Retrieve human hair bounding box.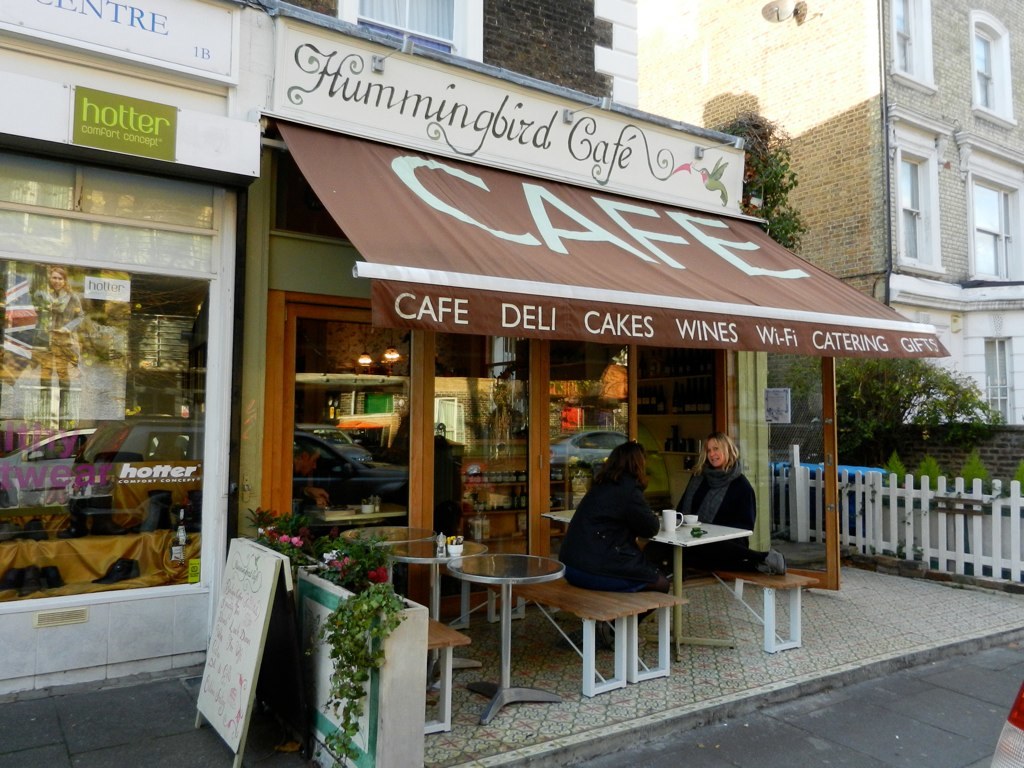
Bounding box: <region>586, 441, 649, 497</region>.
